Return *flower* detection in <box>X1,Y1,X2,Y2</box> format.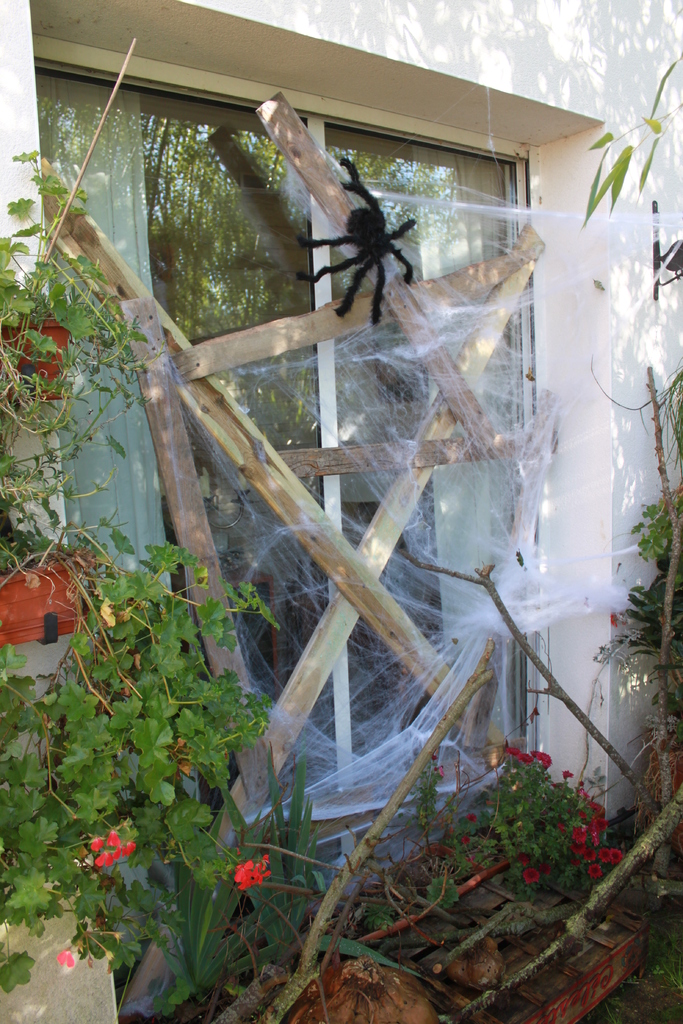
<box>605,611,618,628</box>.
